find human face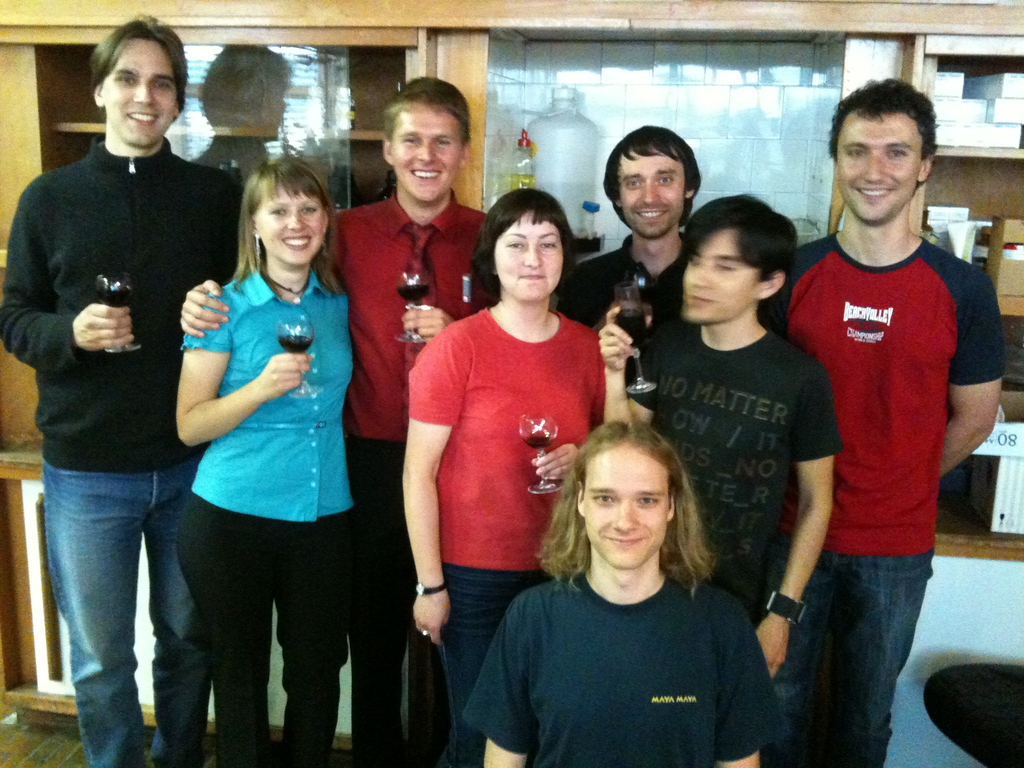
locate(388, 111, 457, 207)
